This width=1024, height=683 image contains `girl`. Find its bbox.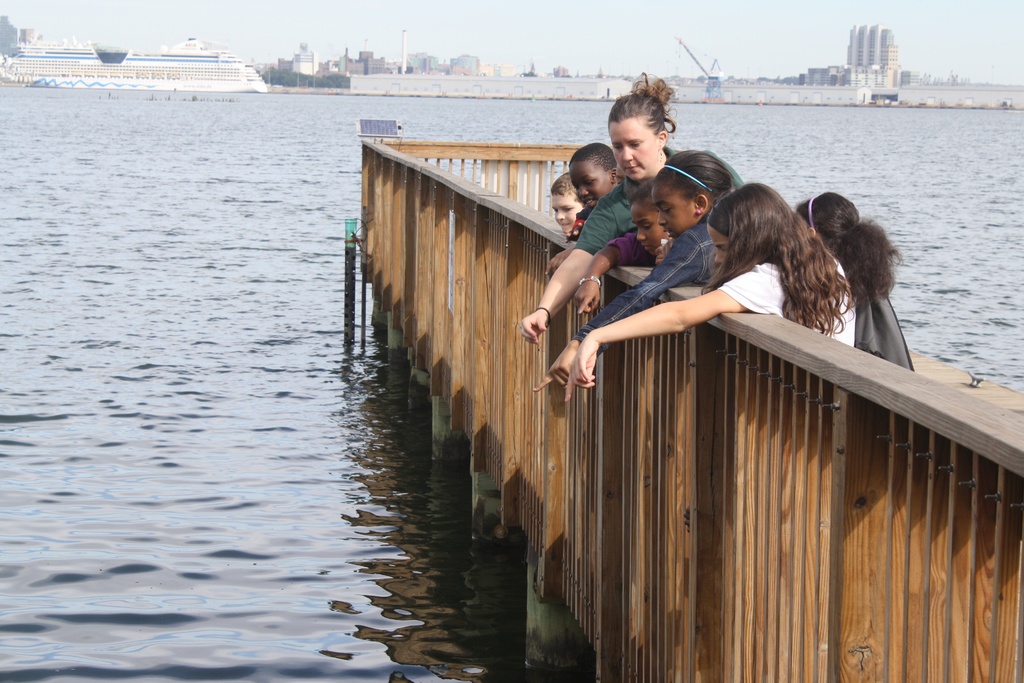
detection(536, 148, 742, 394).
